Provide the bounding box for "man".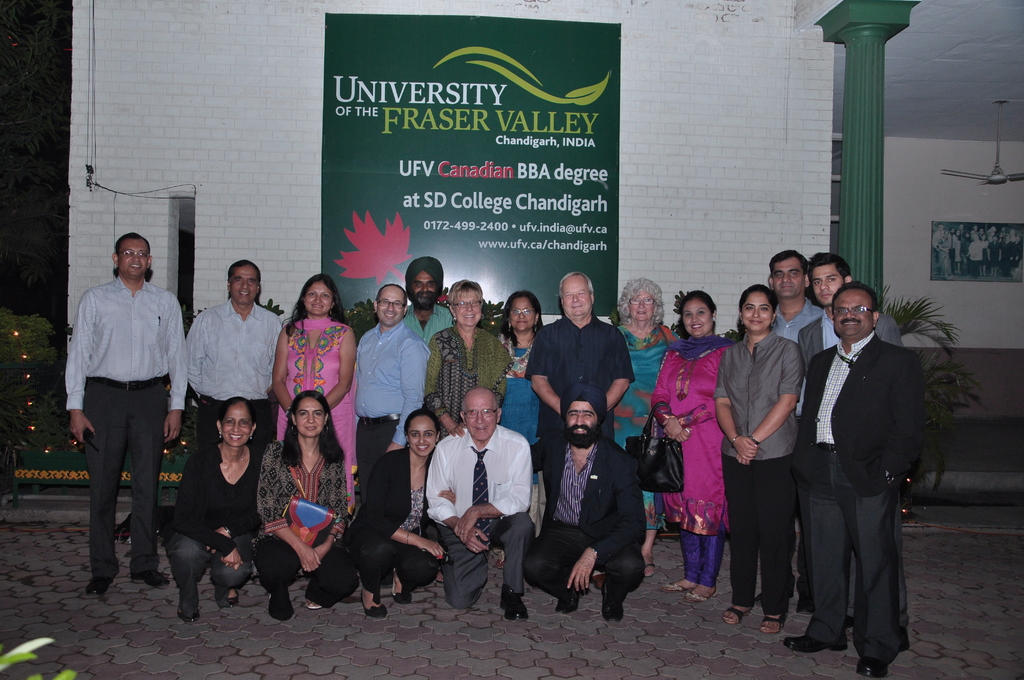
rect(64, 220, 185, 615).
